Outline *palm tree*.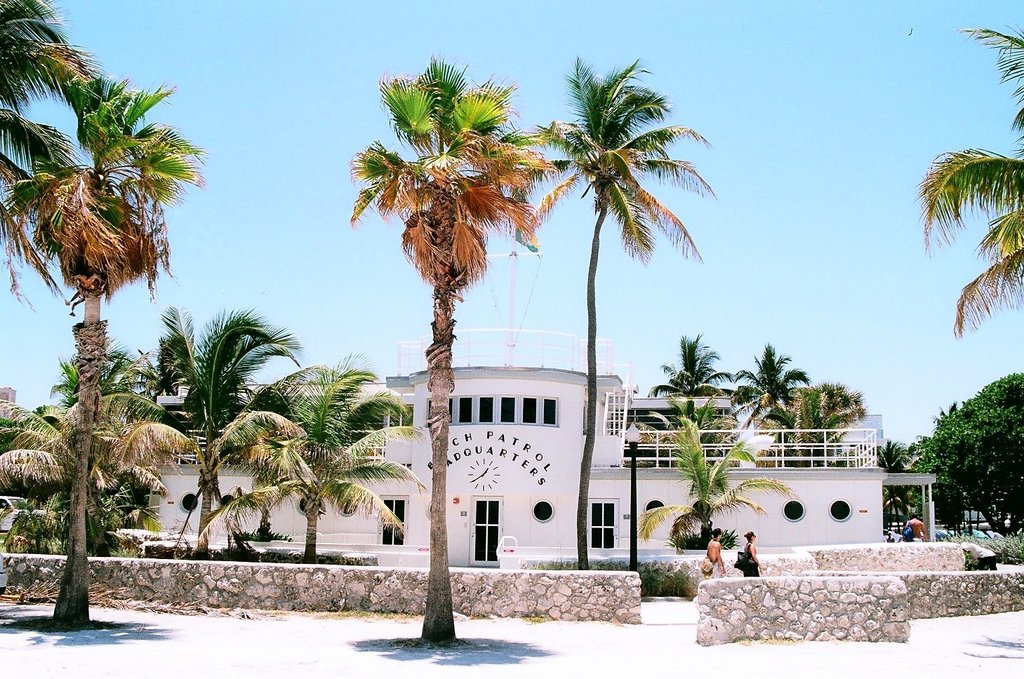
Outline: (666, 329, 741, 436).
